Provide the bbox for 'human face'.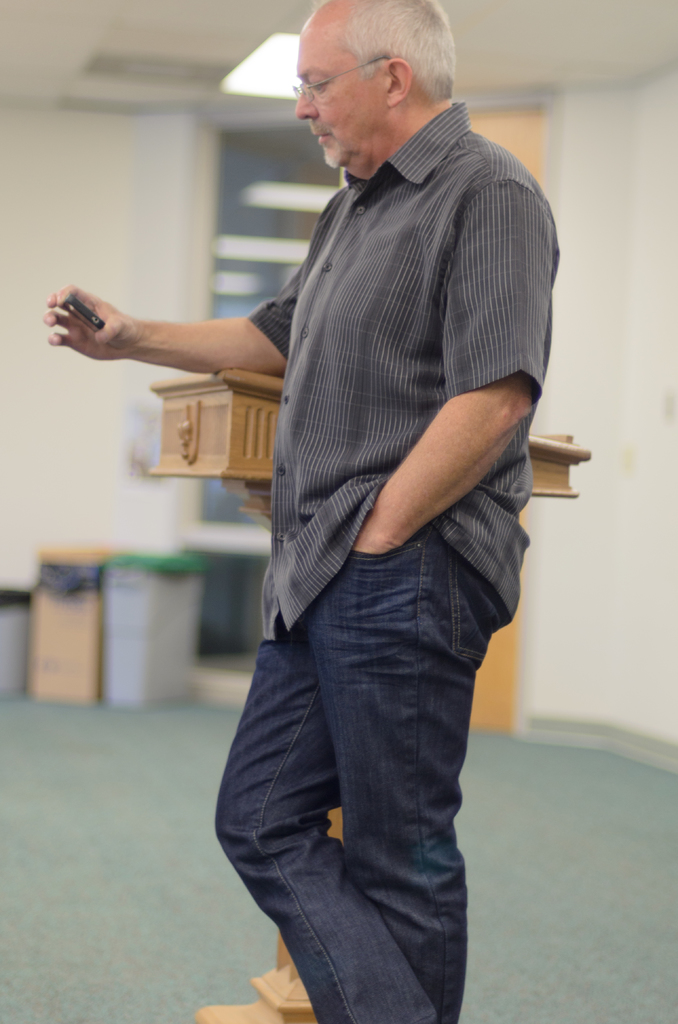
296/17/387/178.
